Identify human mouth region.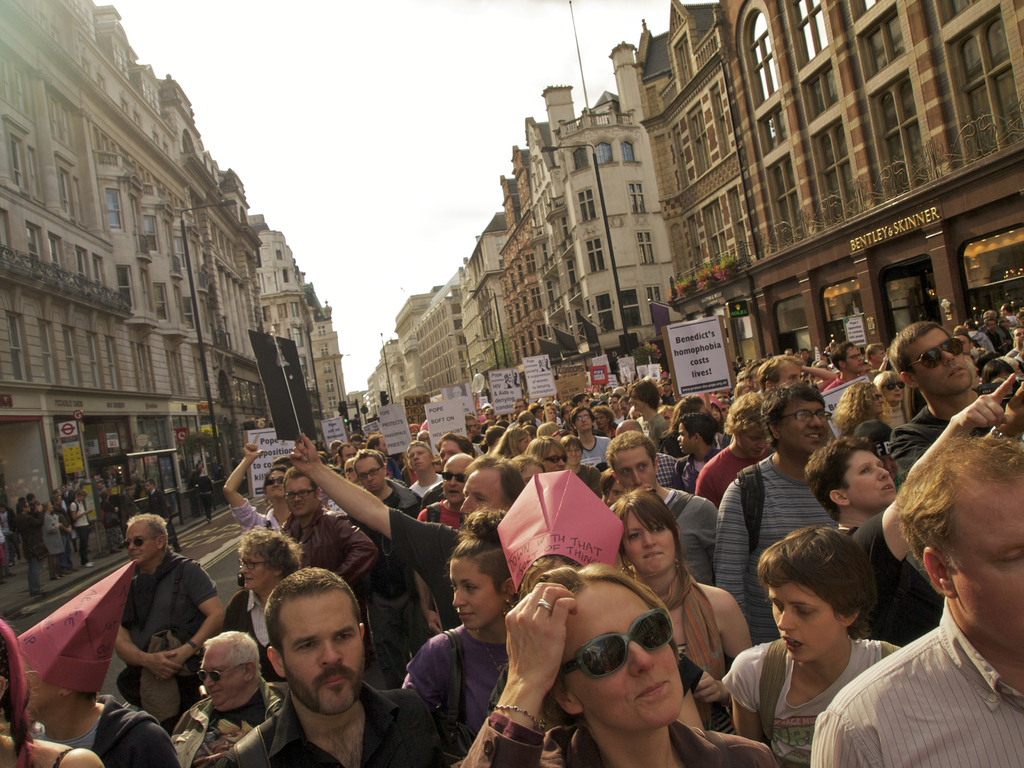
Region: 447 487 456 496.
